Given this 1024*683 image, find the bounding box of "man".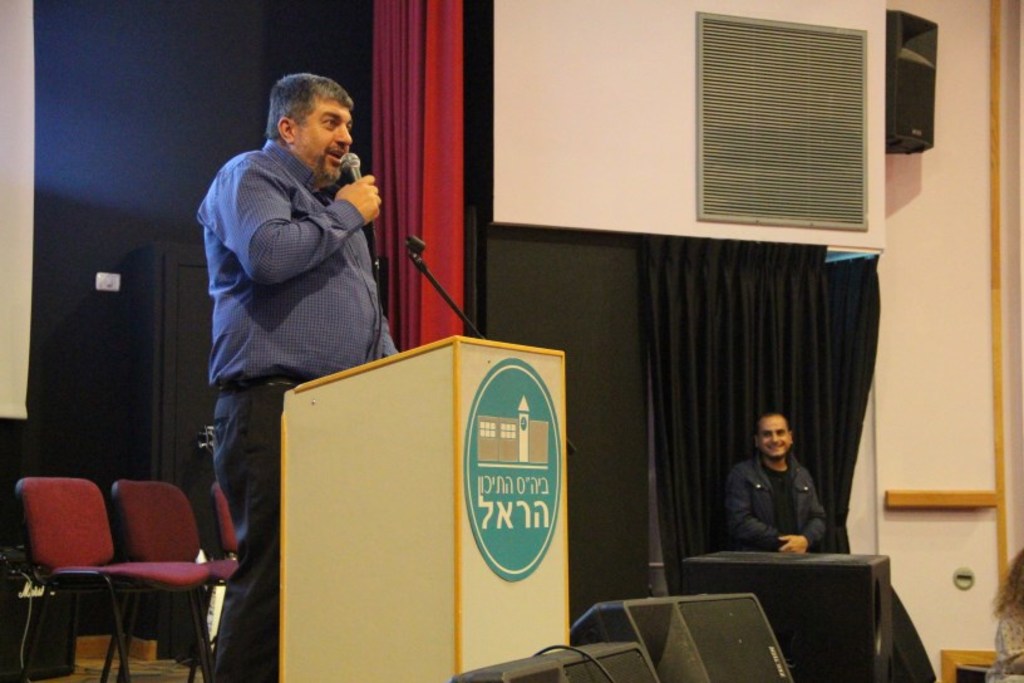
detection(197, 75, 400, 682).
